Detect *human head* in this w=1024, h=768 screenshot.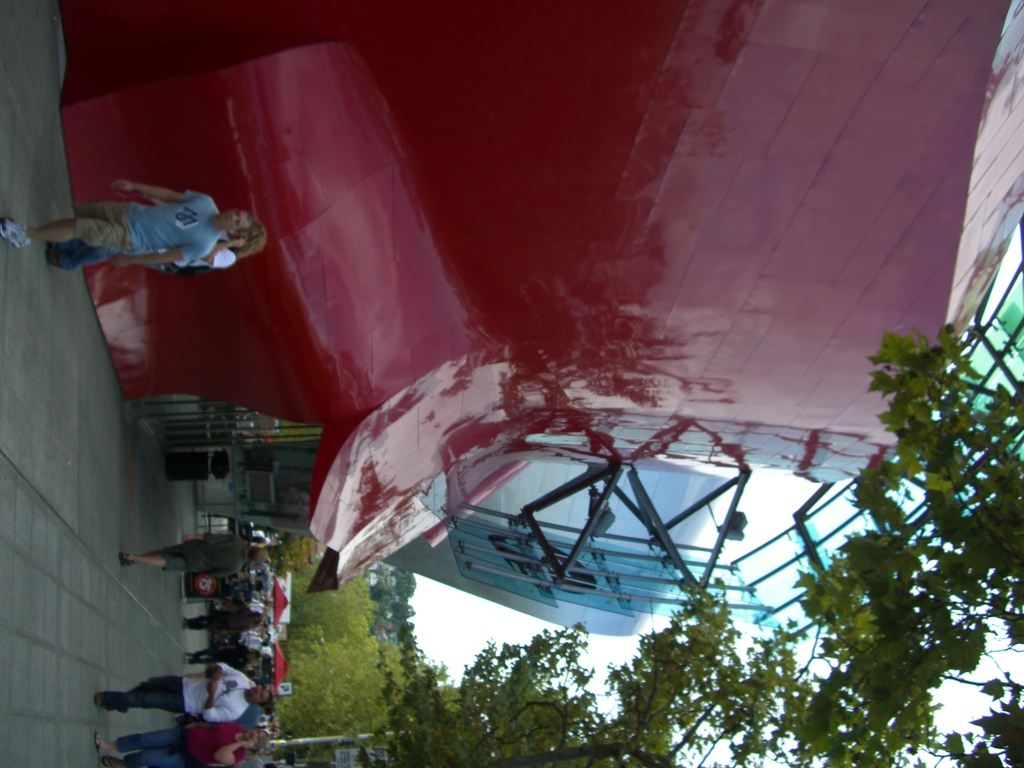
Detection: {"x1": 236, "y1": 225, "x2": 269, "y2": 248}.
